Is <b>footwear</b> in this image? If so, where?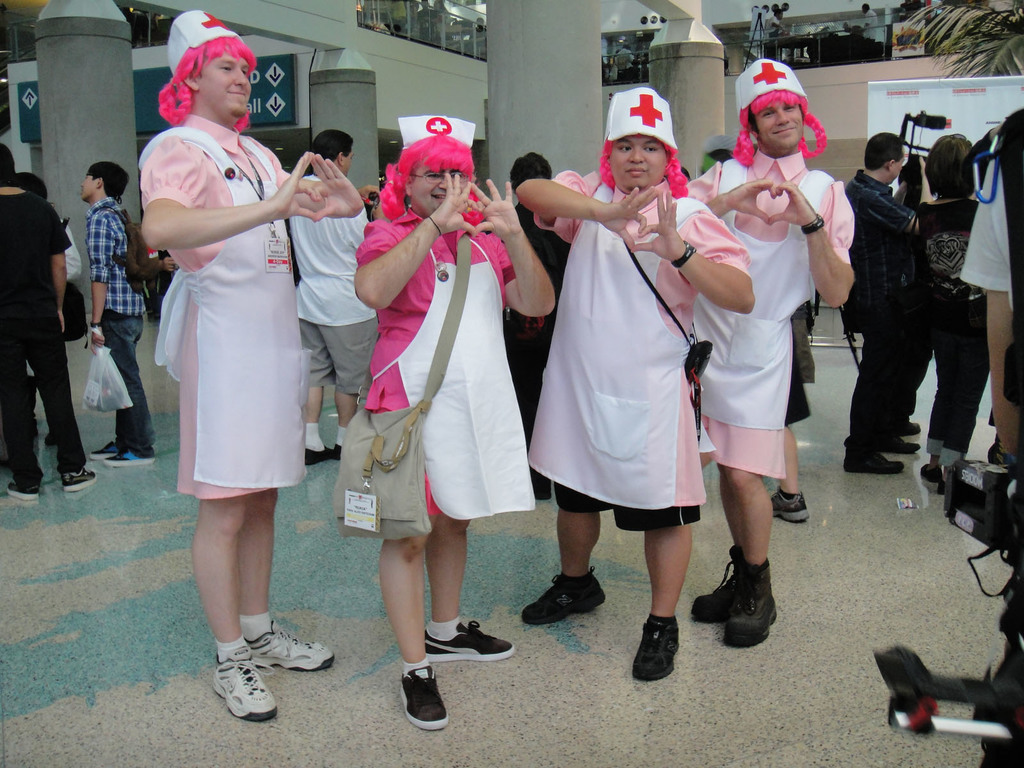
Yes, at 3,481,37,498.
